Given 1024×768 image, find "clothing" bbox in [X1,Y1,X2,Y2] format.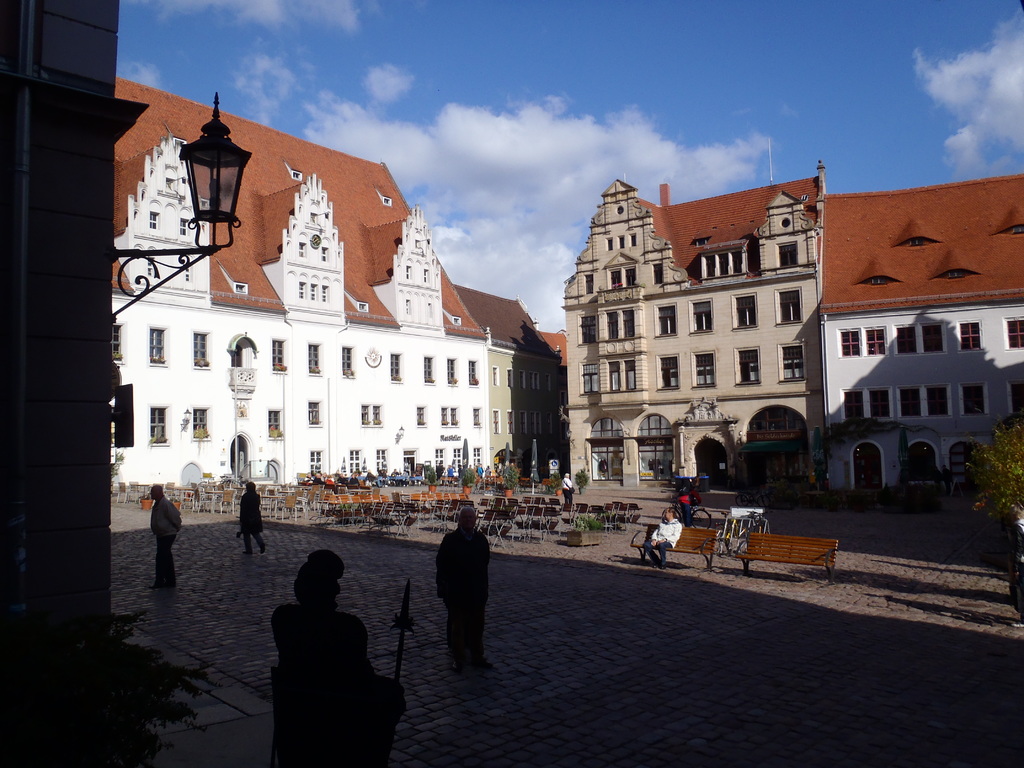
[1009,515,1023,617].
